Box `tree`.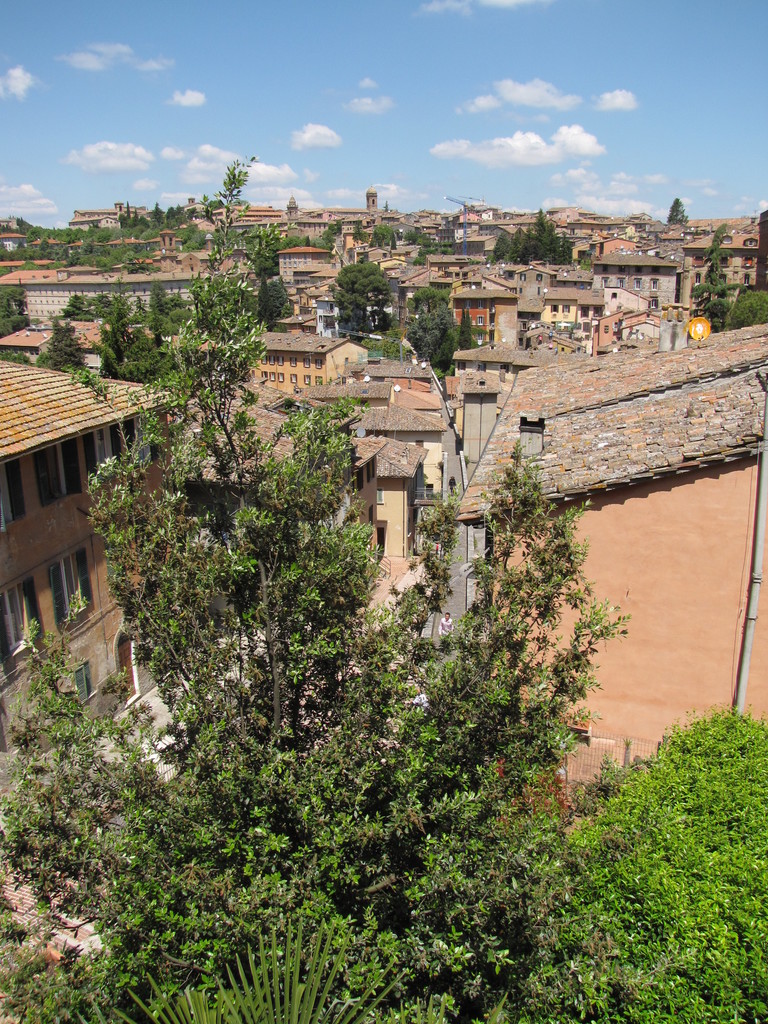
bbox=(396, 287, 465, 406).
